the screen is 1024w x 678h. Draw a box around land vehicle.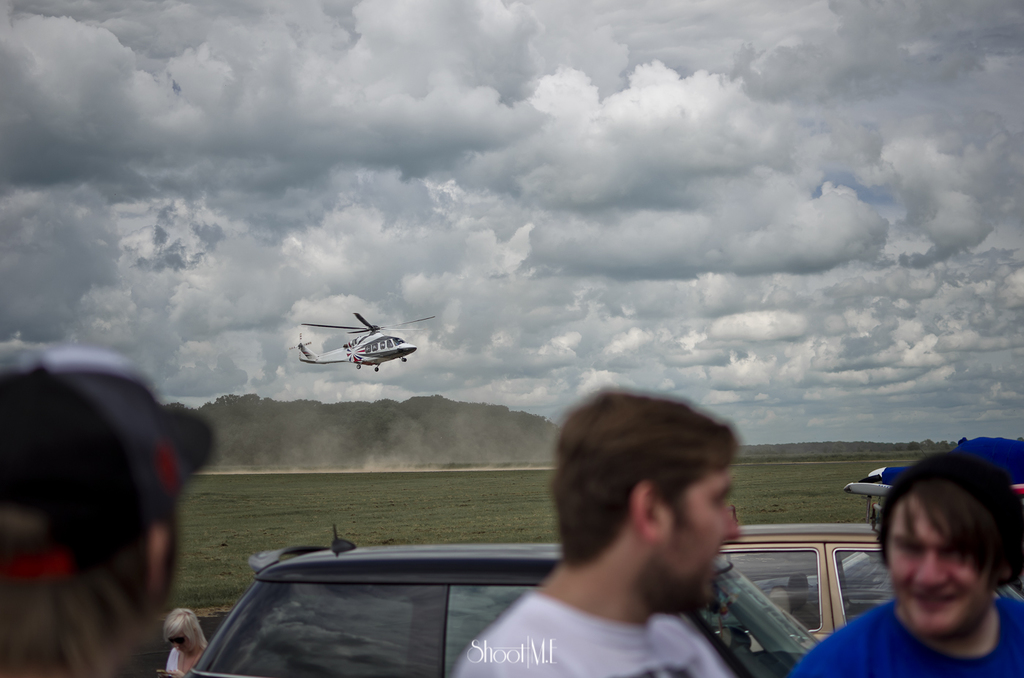
(left=713, top=519, right=1023, bottom=656).
